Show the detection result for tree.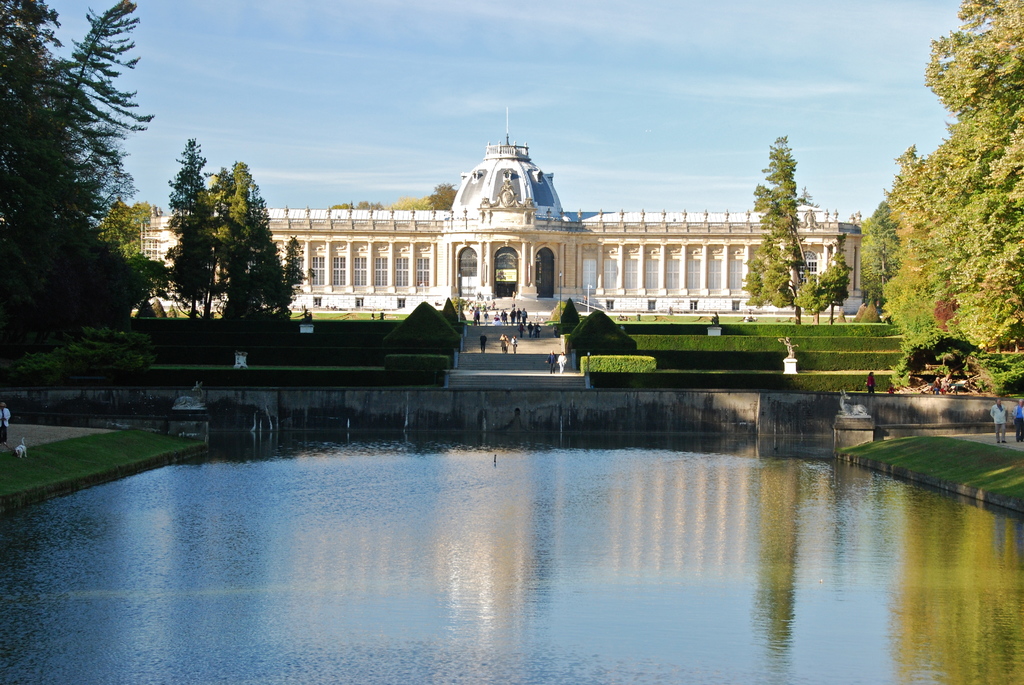
(0, 0, 157, 377).
